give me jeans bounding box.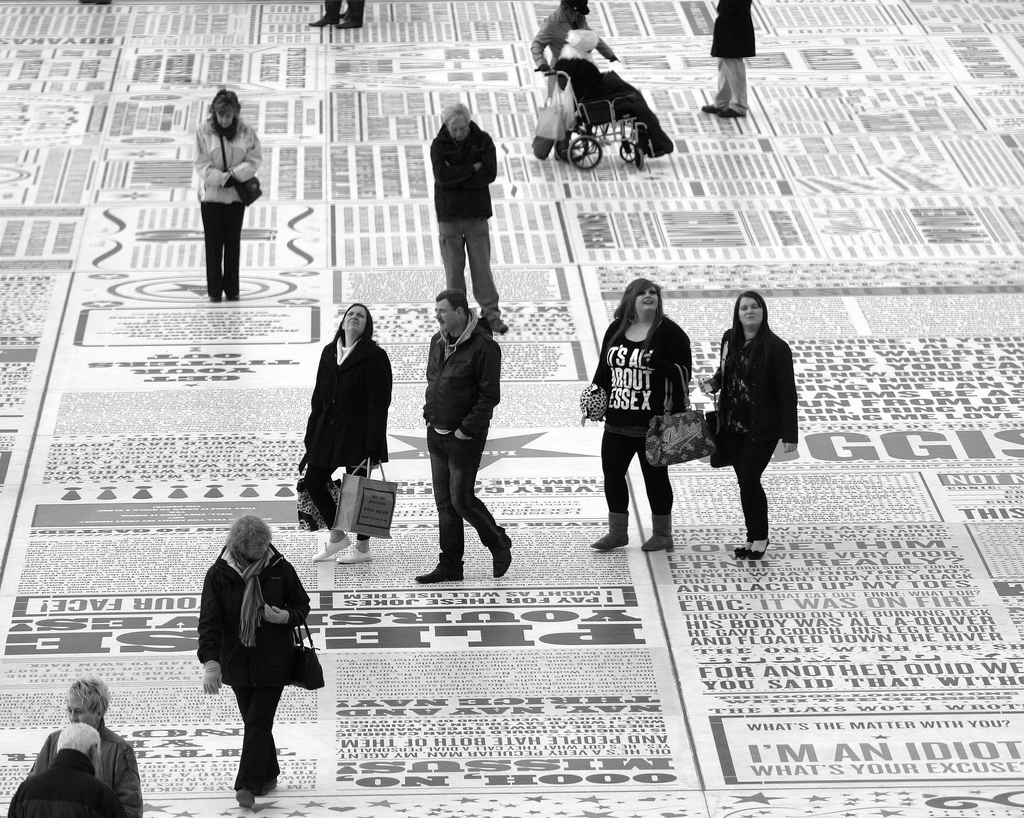
442, 217, 508, 331.
